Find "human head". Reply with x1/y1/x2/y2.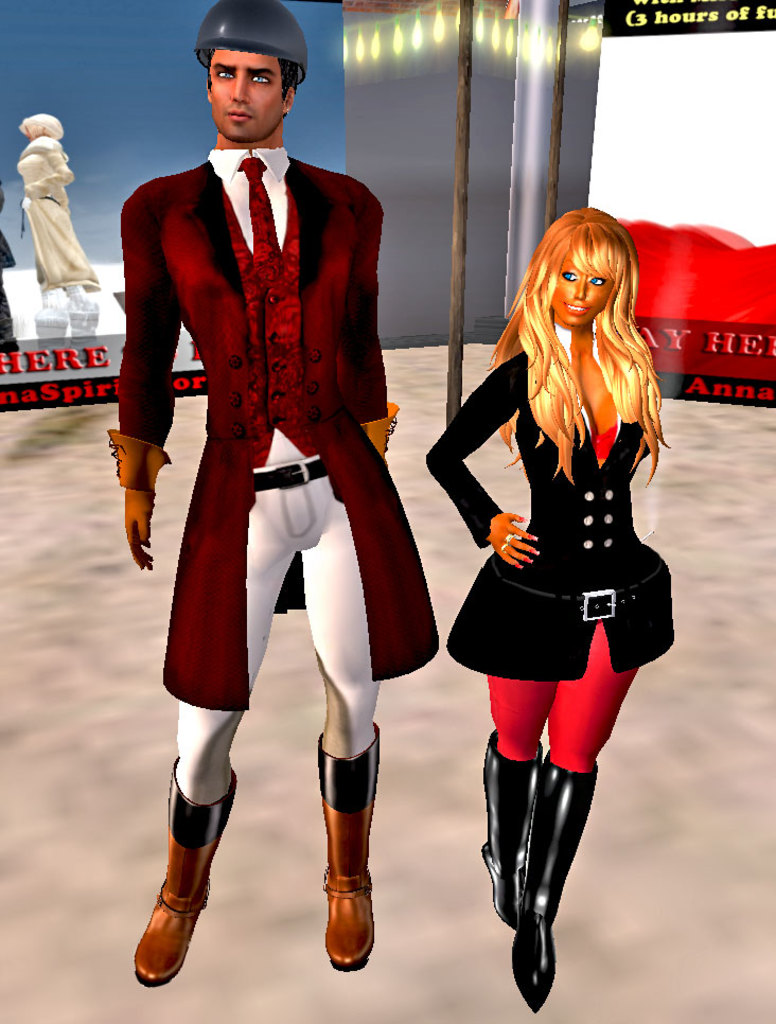
19/111/66/142.
